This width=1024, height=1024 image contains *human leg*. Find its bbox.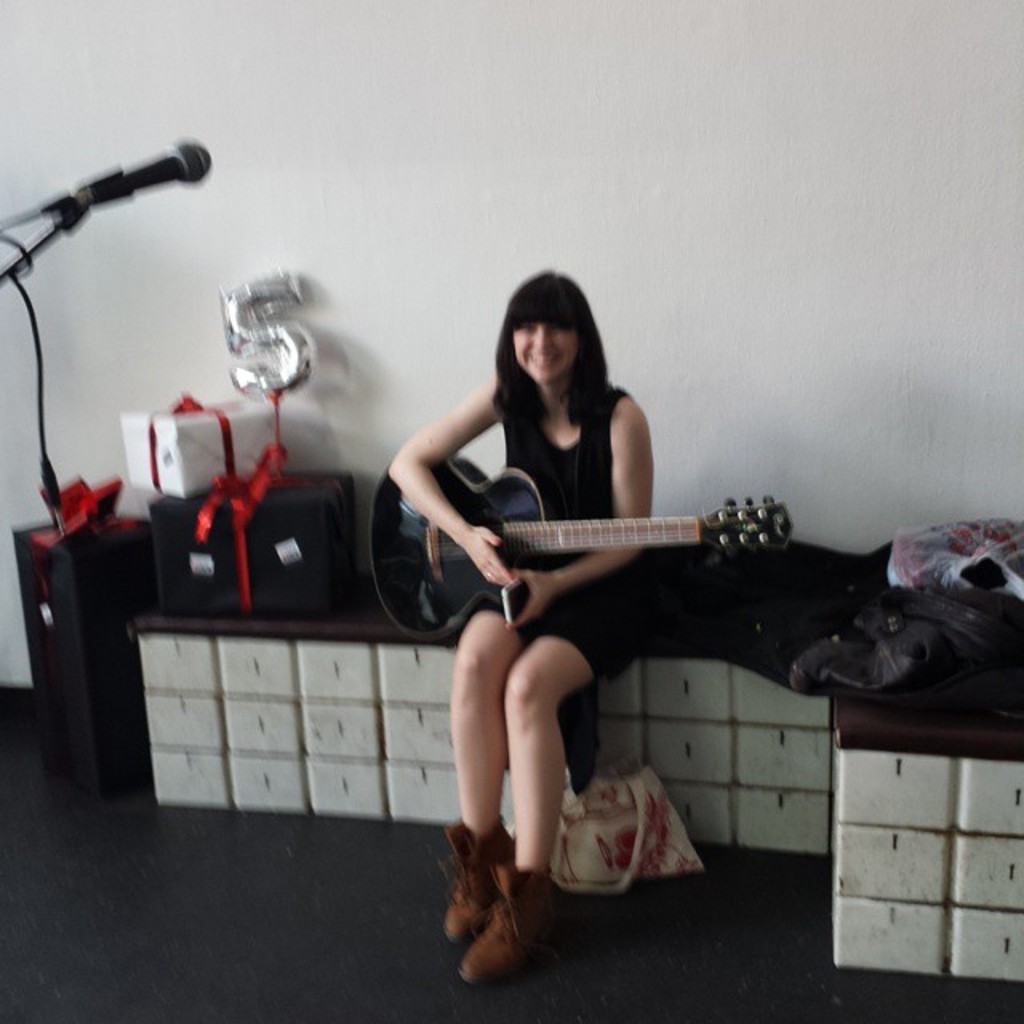
438,597,525,928.
